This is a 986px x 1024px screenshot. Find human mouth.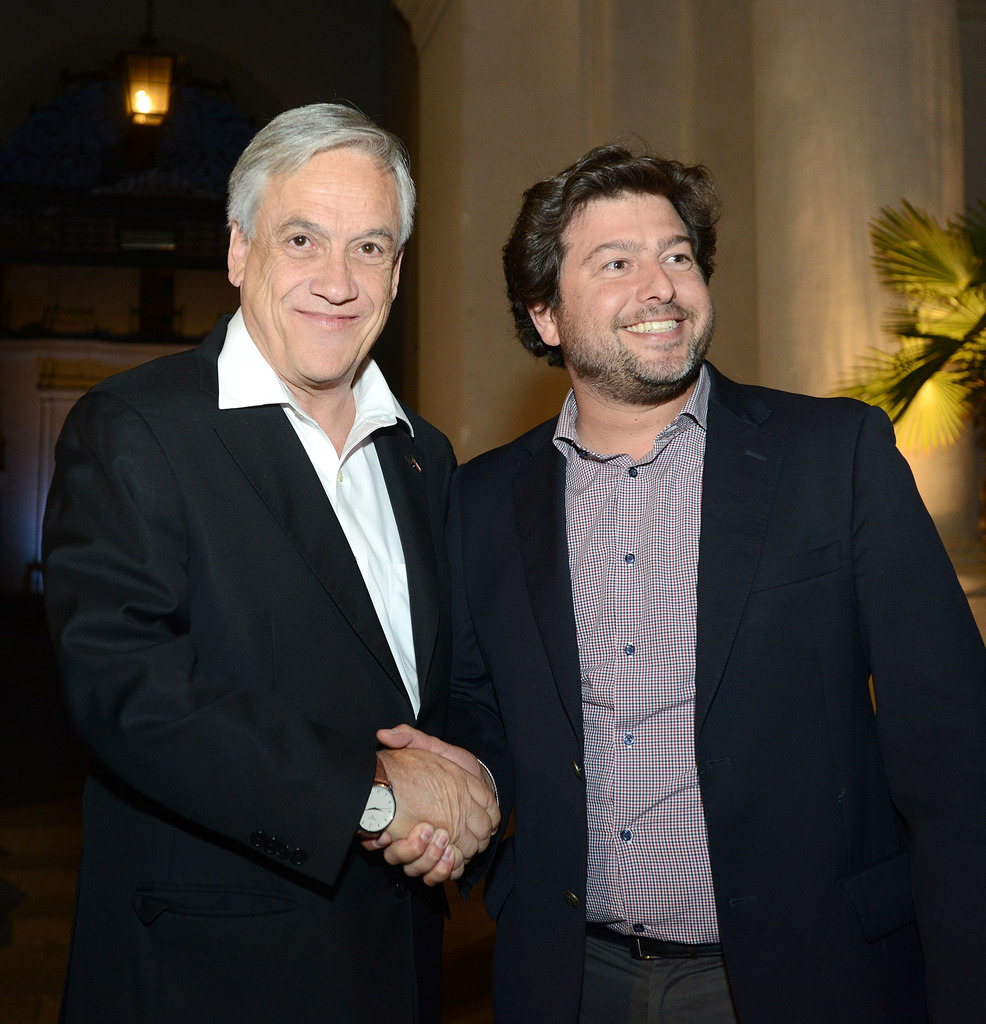
Bounding box: {"x1": 293, "y1": 301, "x2": 363, "y2": 330}.
